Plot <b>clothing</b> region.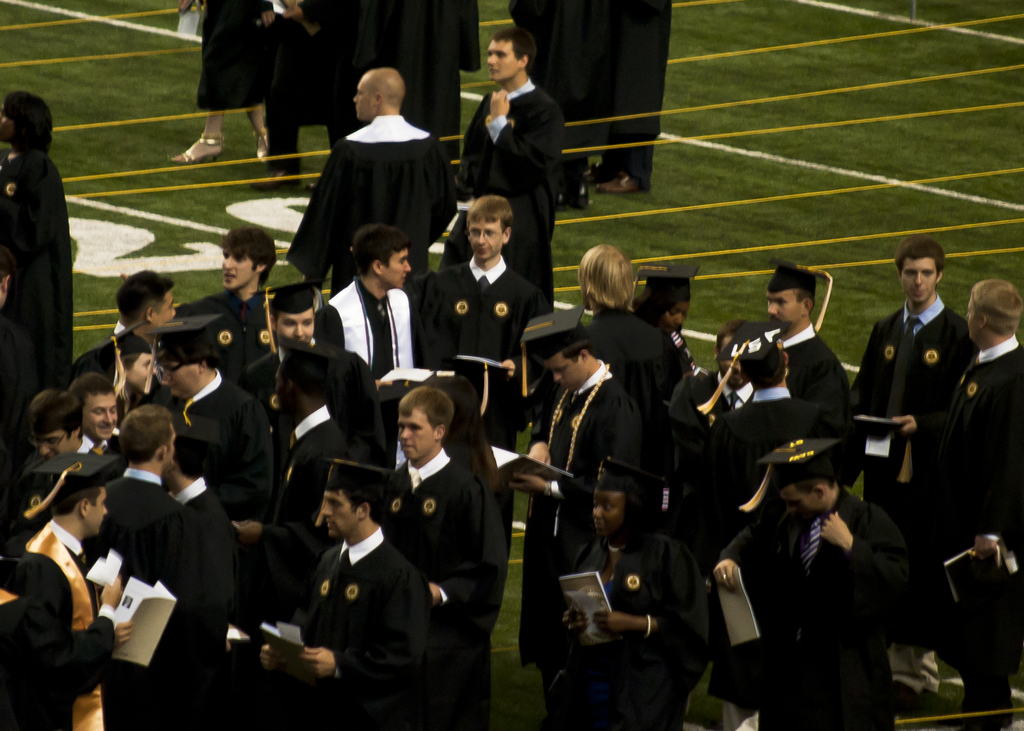
Plotted at select_region(513, 0, 609, 148).
